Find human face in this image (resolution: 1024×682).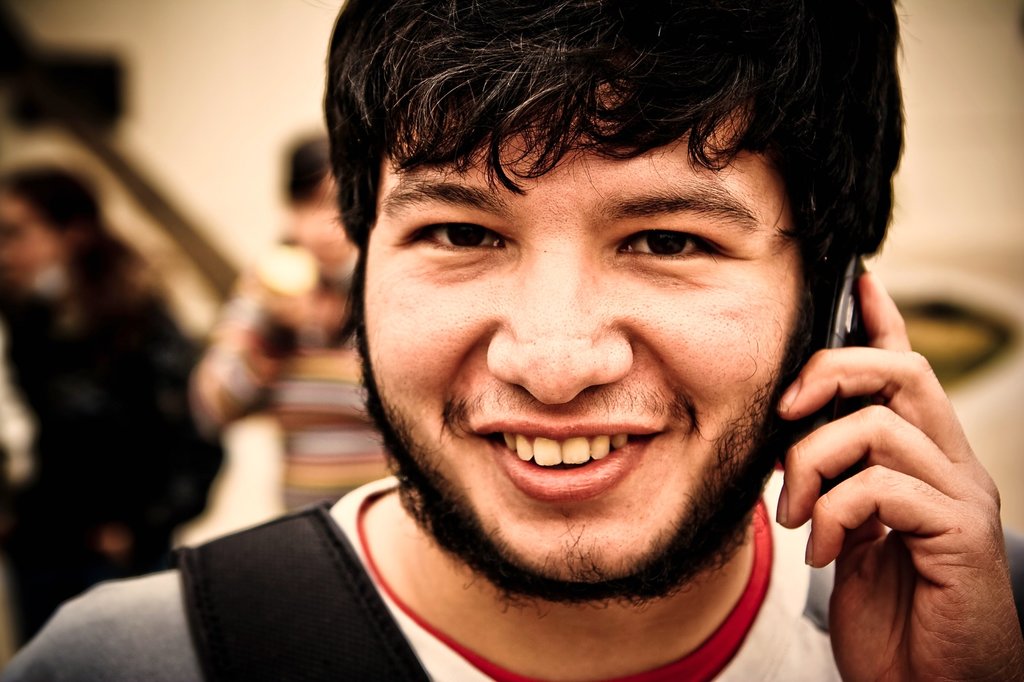
Rect(364, 83, 803, 582).
